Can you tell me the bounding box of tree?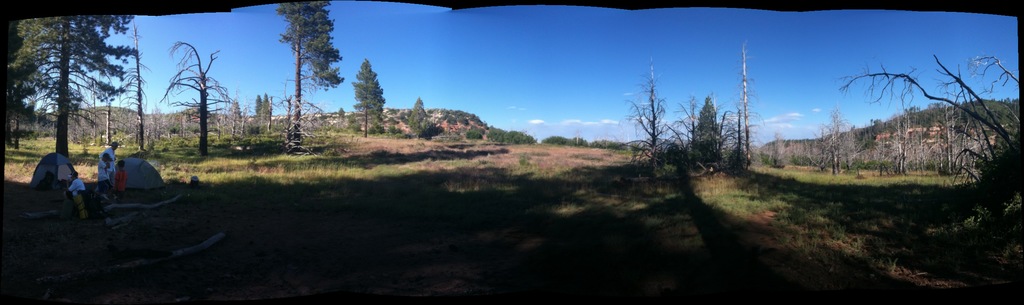
(x1=733, y1=45, x2=763, y2=169).
